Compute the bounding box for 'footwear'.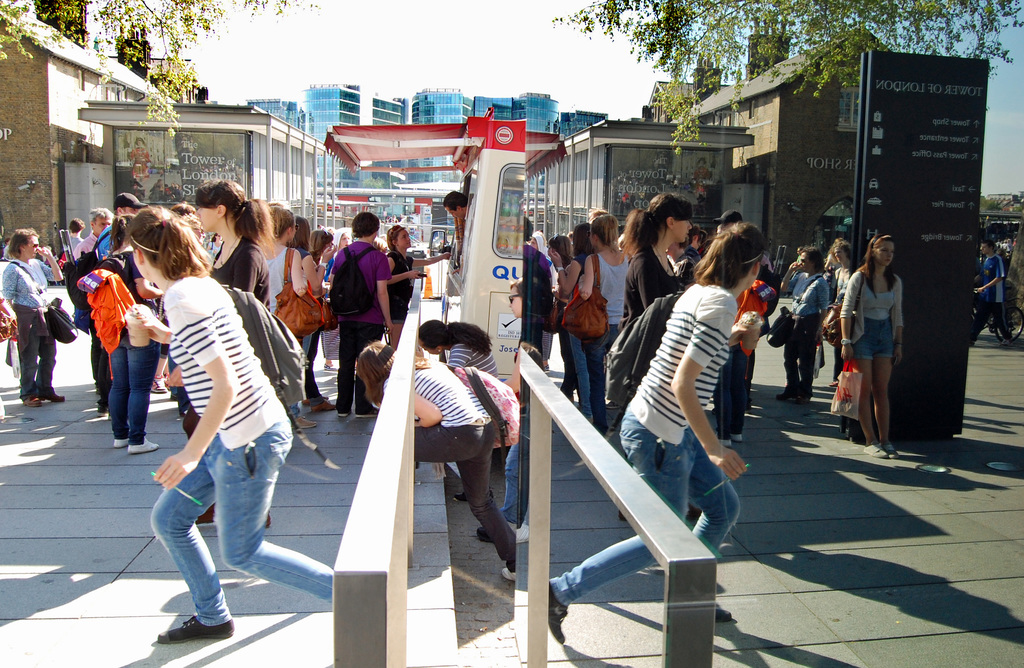
locate(499, 566, 520, 583).
